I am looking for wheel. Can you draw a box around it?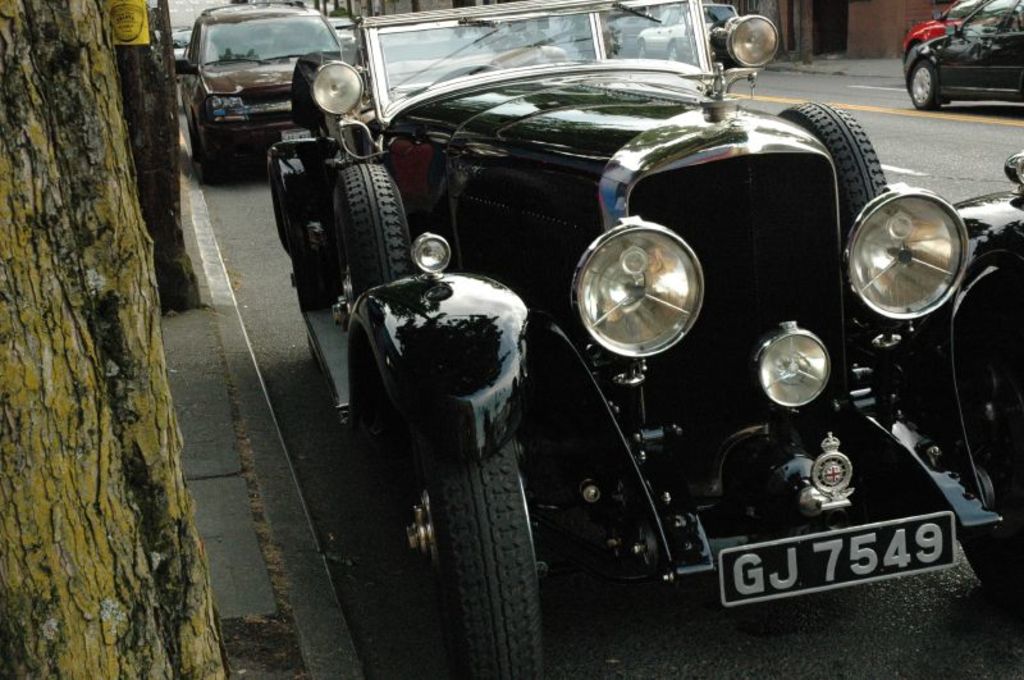
Sure, the bounding box is bbox=(635, 41, 648, 56).
